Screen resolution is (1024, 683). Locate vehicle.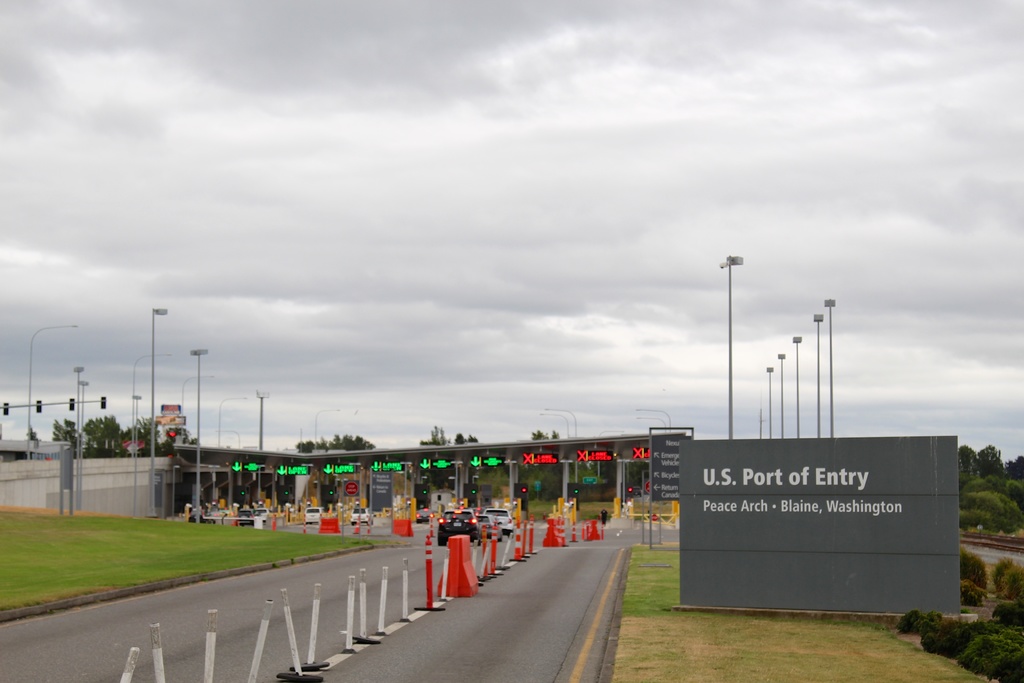
<bbox>436, 505, 476, 548</bbox>.
